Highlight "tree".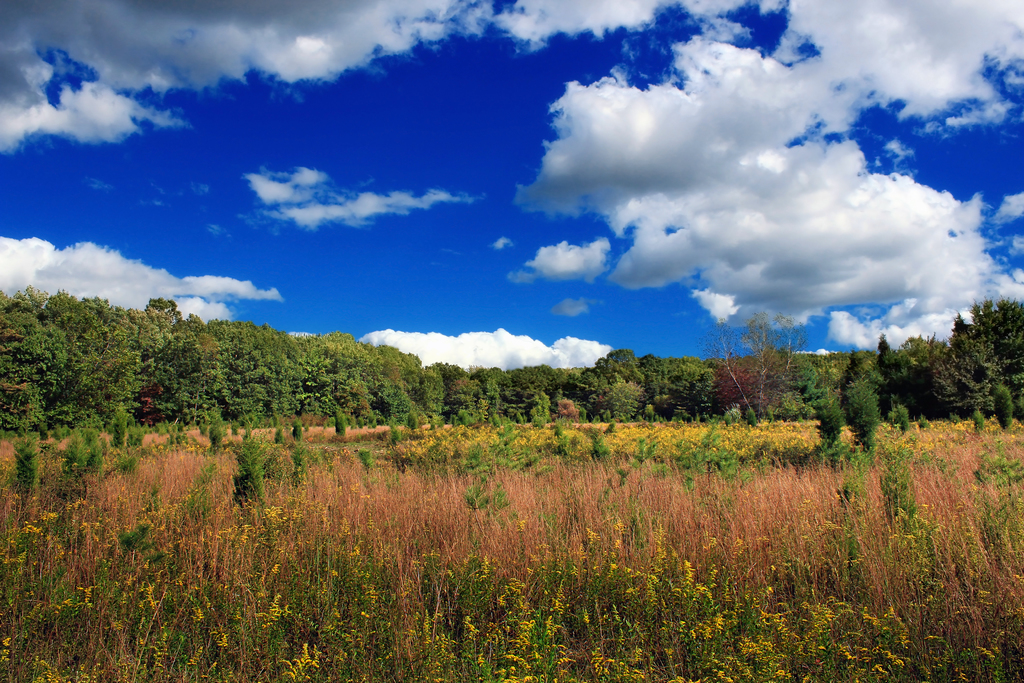
Highlighted region: 897 295 1023 425.
